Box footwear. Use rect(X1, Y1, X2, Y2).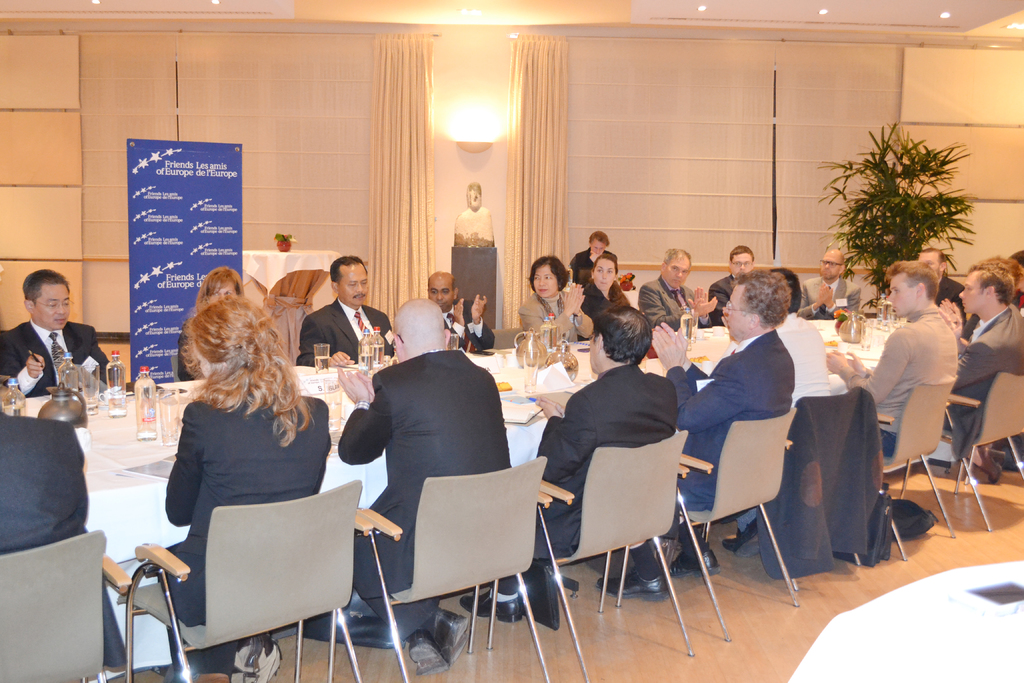
rect(720, 528, 767, 545).
